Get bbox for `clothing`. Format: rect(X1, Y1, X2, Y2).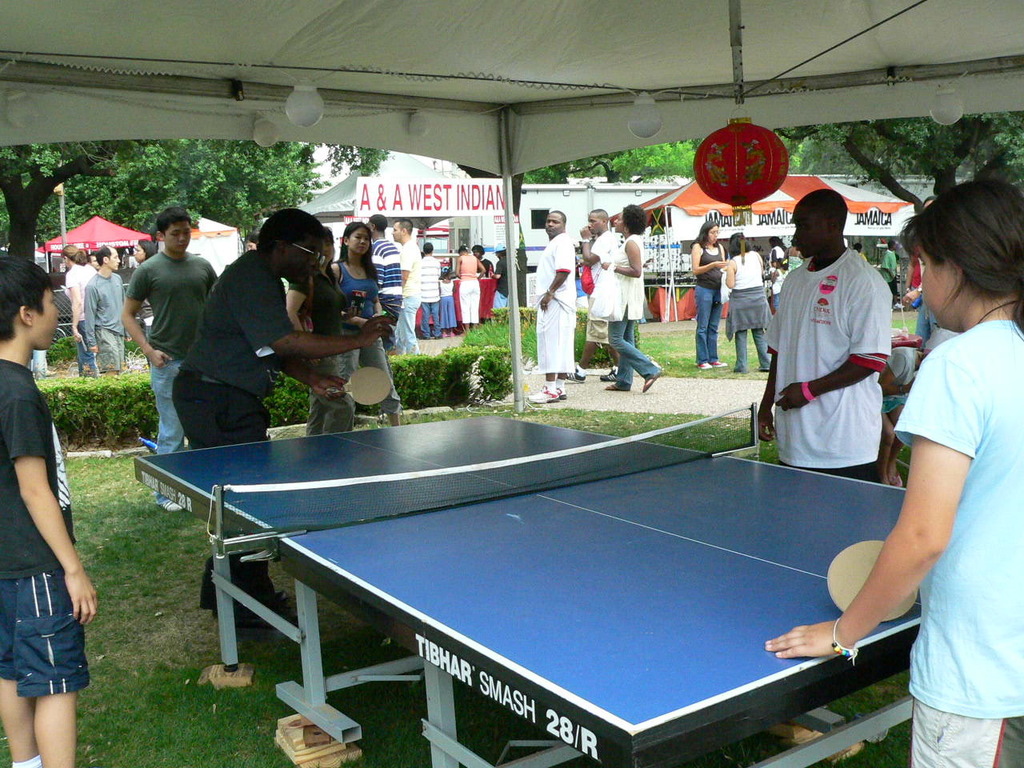
rect(396, 244, 421, 354).
